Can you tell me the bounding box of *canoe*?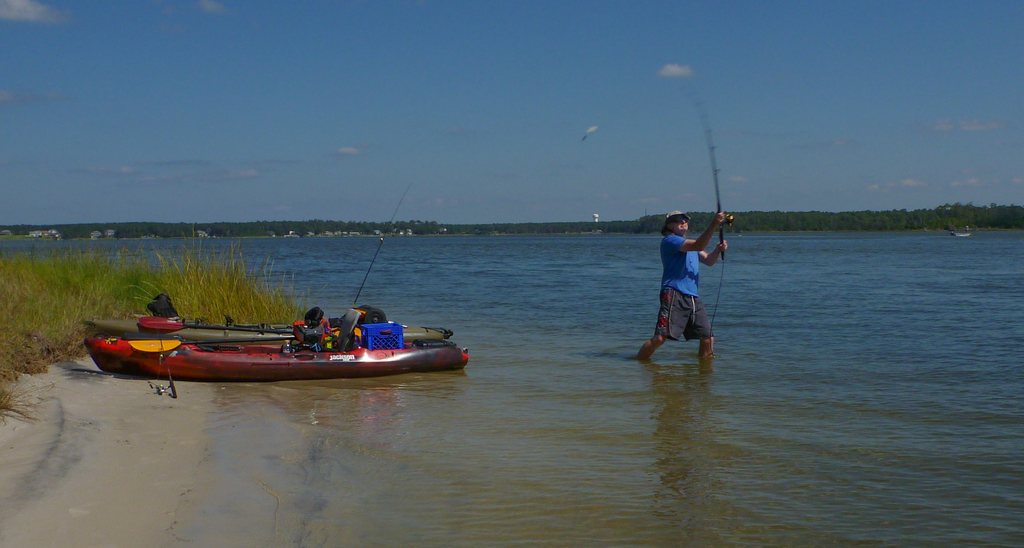
box(89, 321, 451, 347).
